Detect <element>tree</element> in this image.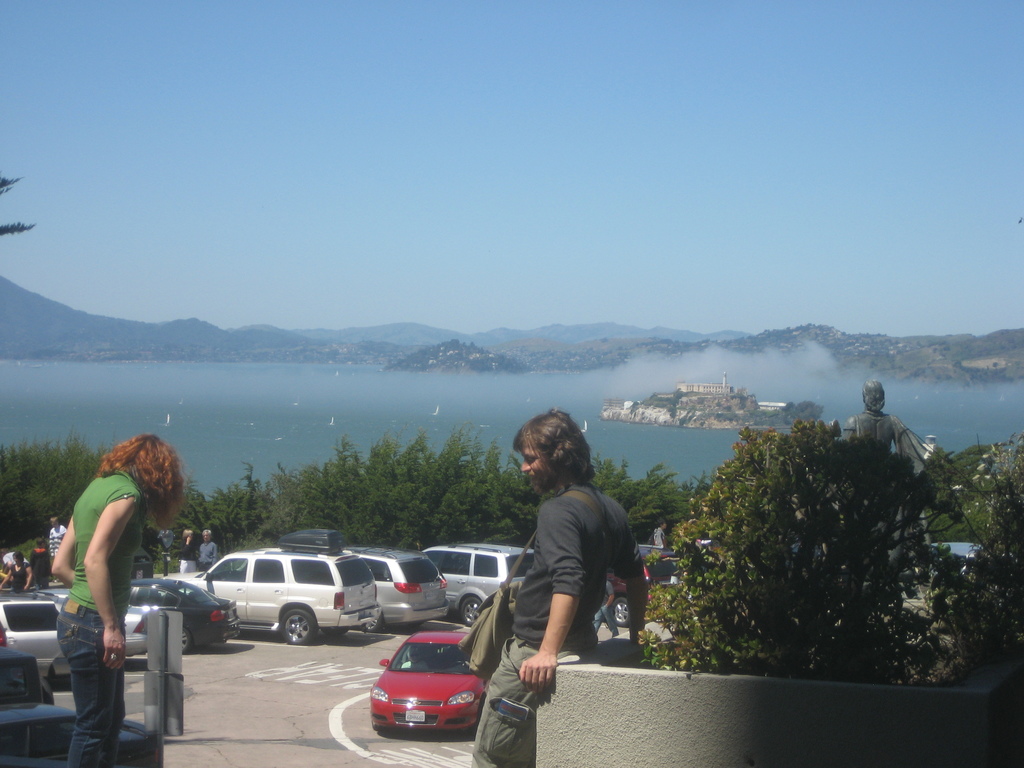
Detection: <box>682,405,912,672</box>.
